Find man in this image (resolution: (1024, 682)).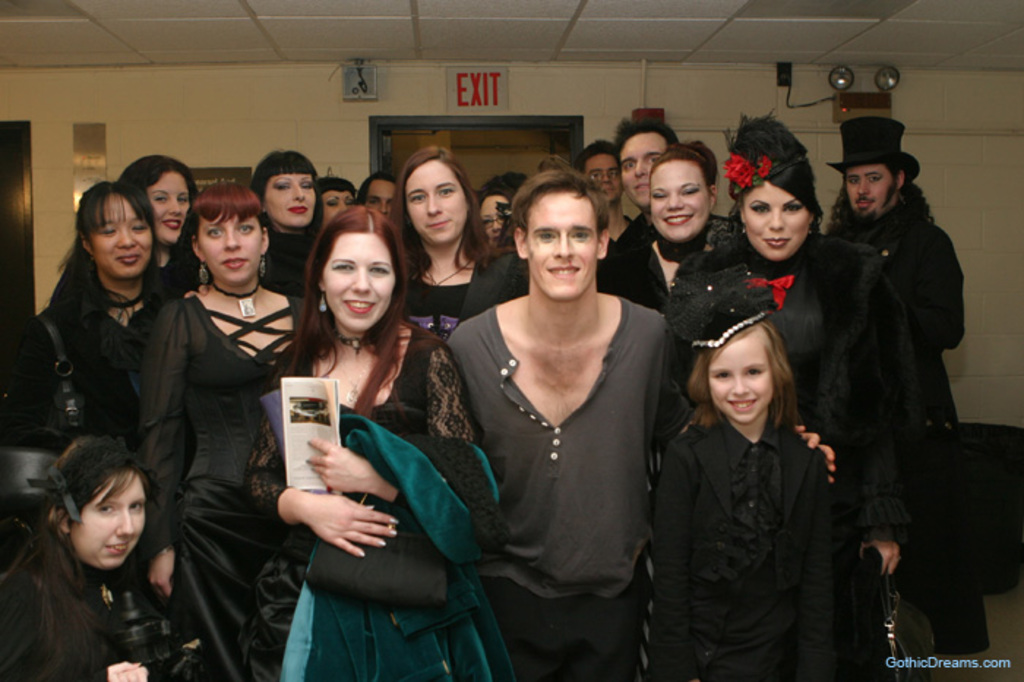
575 135 641 262.
